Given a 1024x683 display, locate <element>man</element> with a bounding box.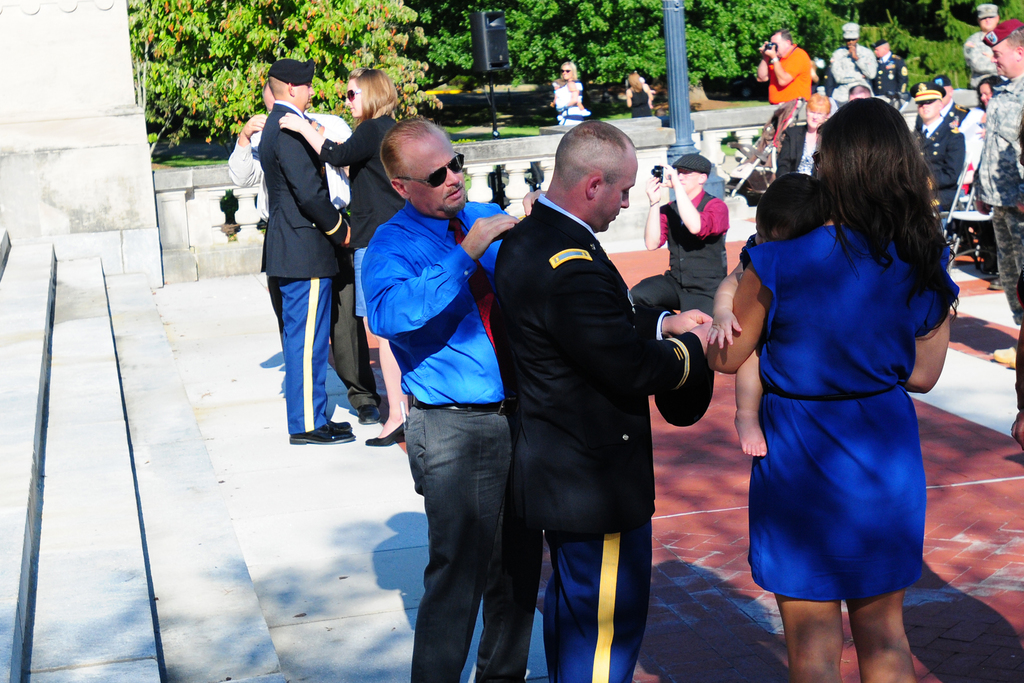
Located: <region>975, 19, 1023, 448</region>.
